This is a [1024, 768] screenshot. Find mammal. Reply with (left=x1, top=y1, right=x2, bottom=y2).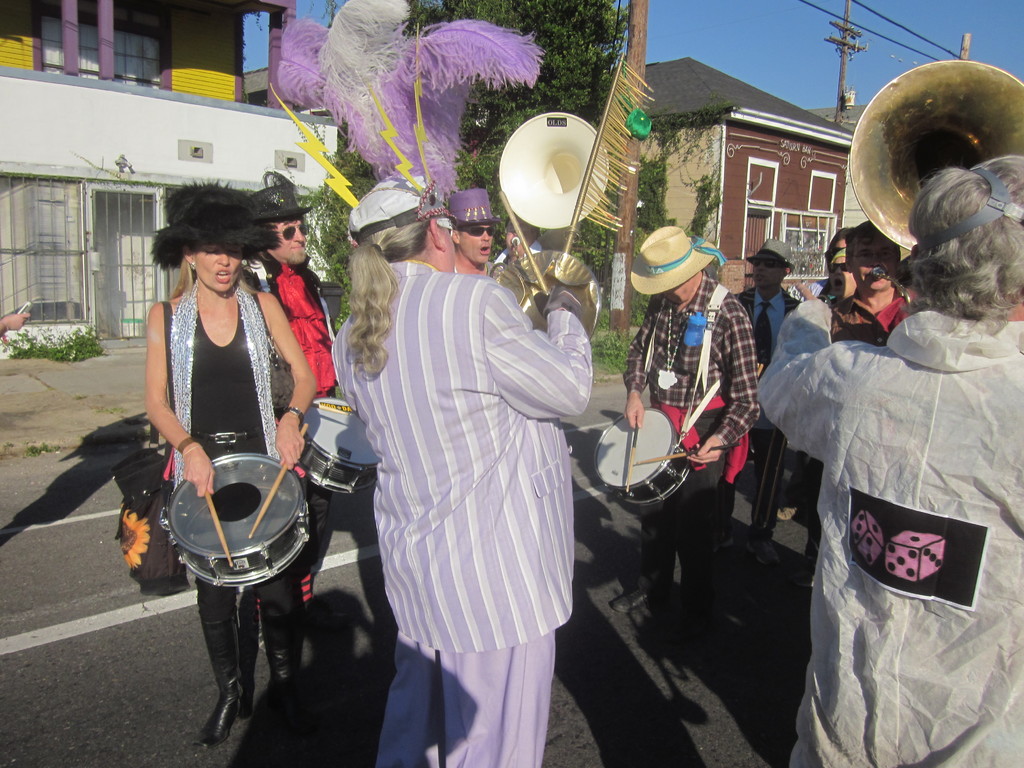
(left=321, top=168, right=600, bottom=726).
